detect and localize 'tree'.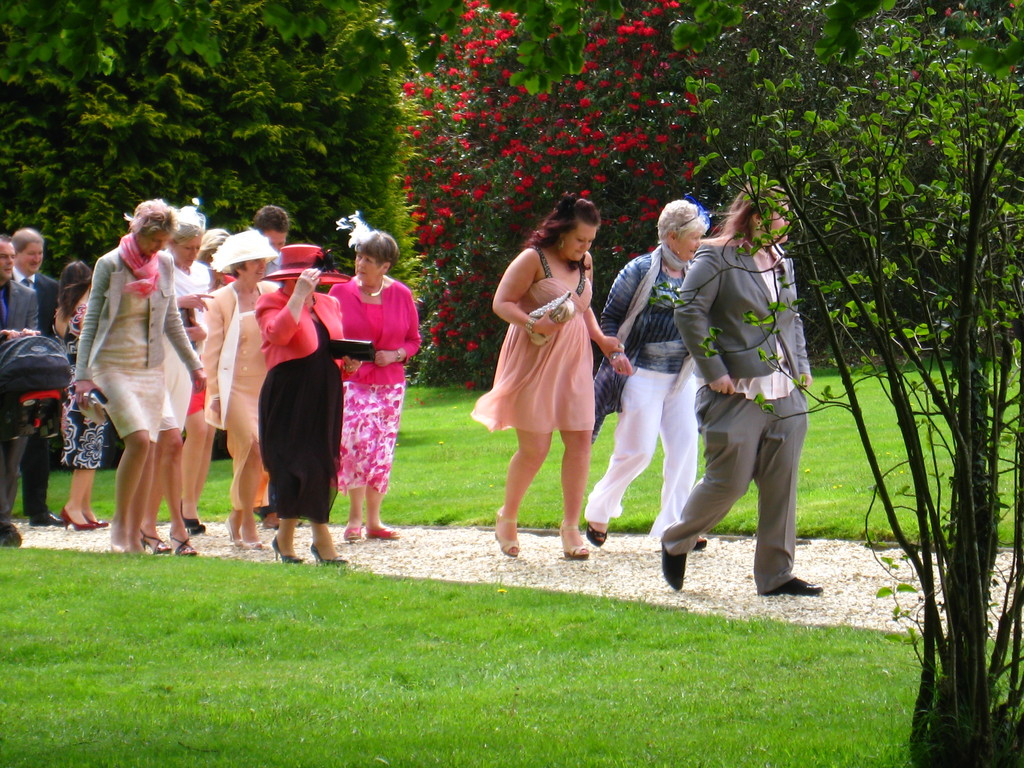
Localized at 664, 0, 1023, 767.
